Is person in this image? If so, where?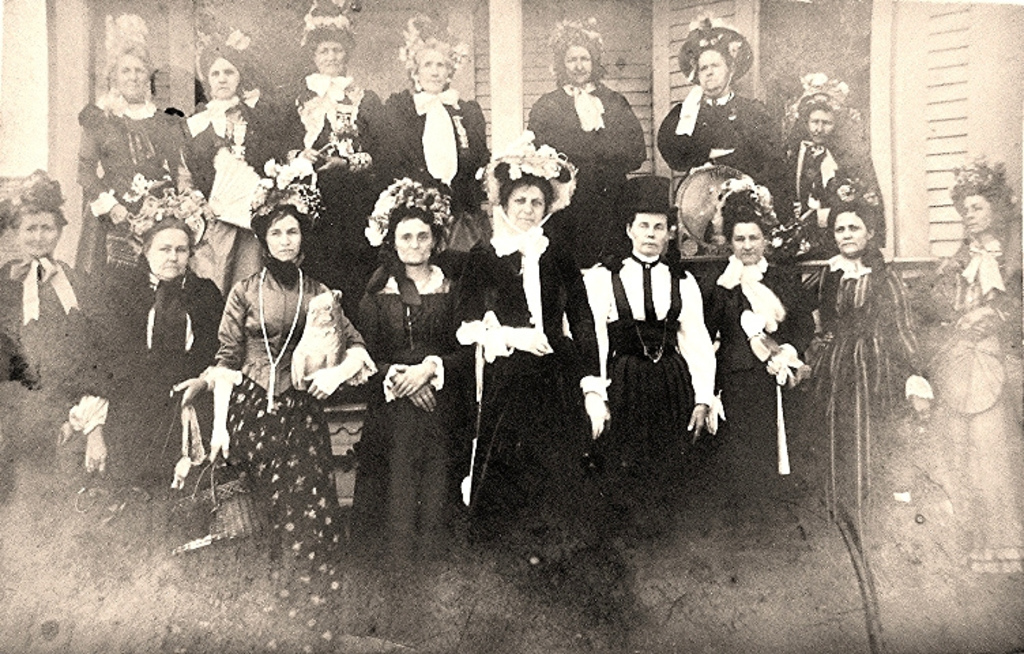
Yes, at box=[662, 22, 767, 207].
